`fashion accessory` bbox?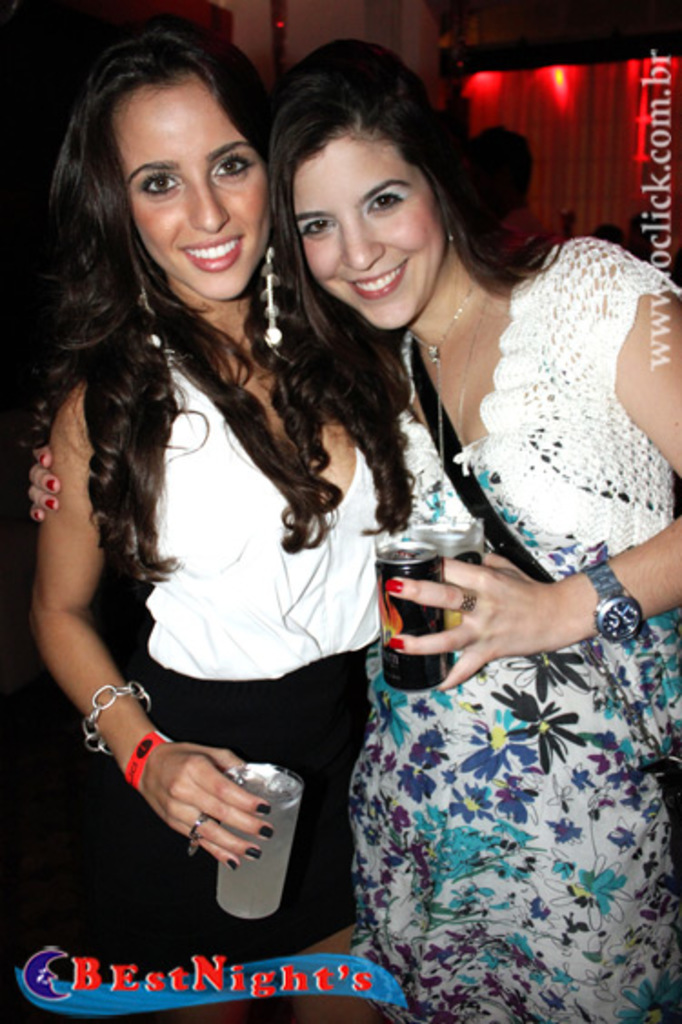
select_region(87, 684, 153, 755)
